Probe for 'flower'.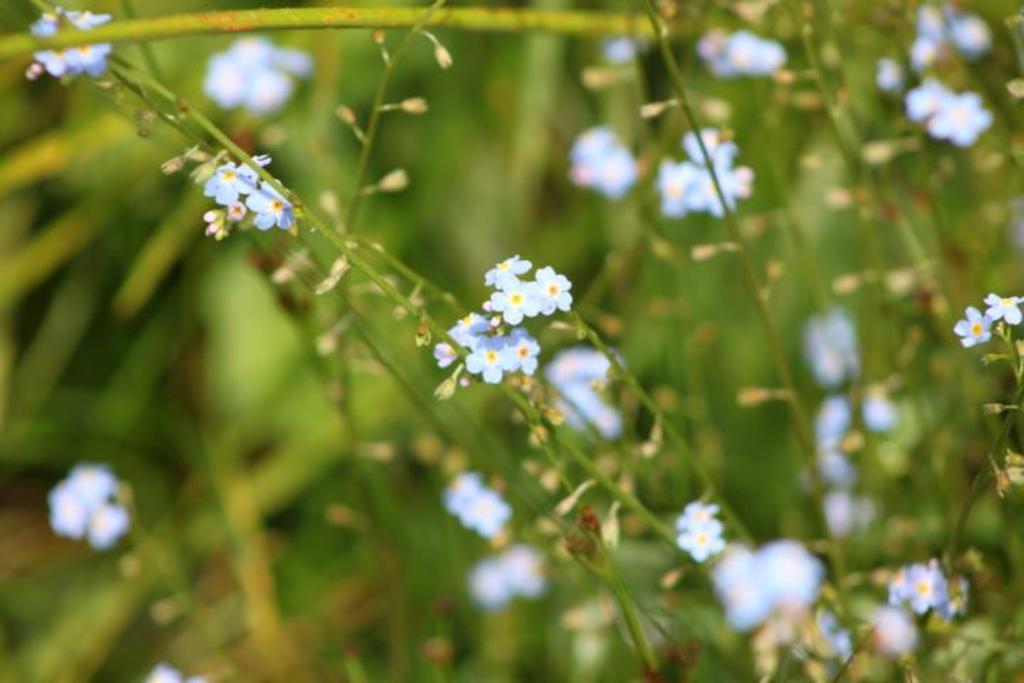
Probe result: 68 464 111 502.
